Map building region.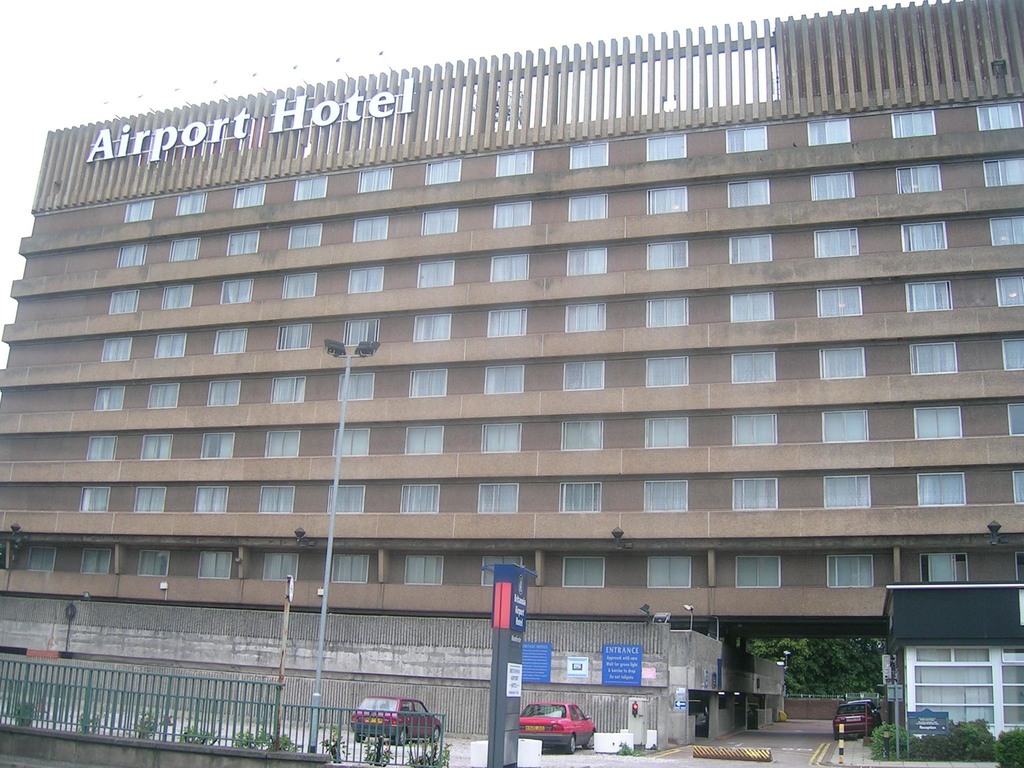
Mapped to l=0, t=1, r=1023, b=745.
